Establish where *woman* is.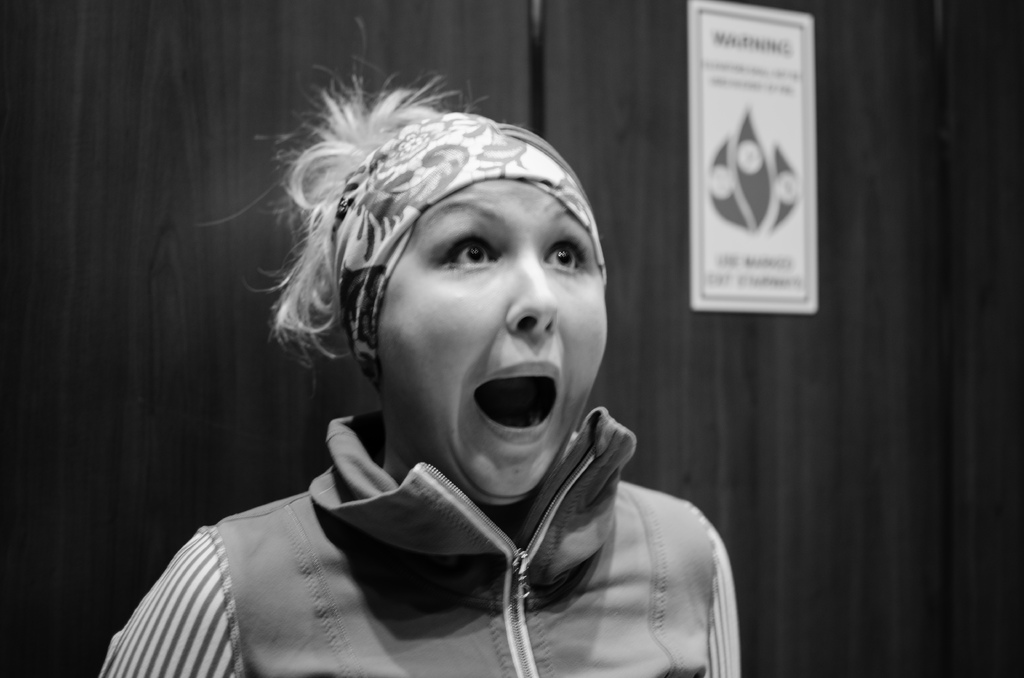
Established at l=118, t=72, r=743, b=667.
